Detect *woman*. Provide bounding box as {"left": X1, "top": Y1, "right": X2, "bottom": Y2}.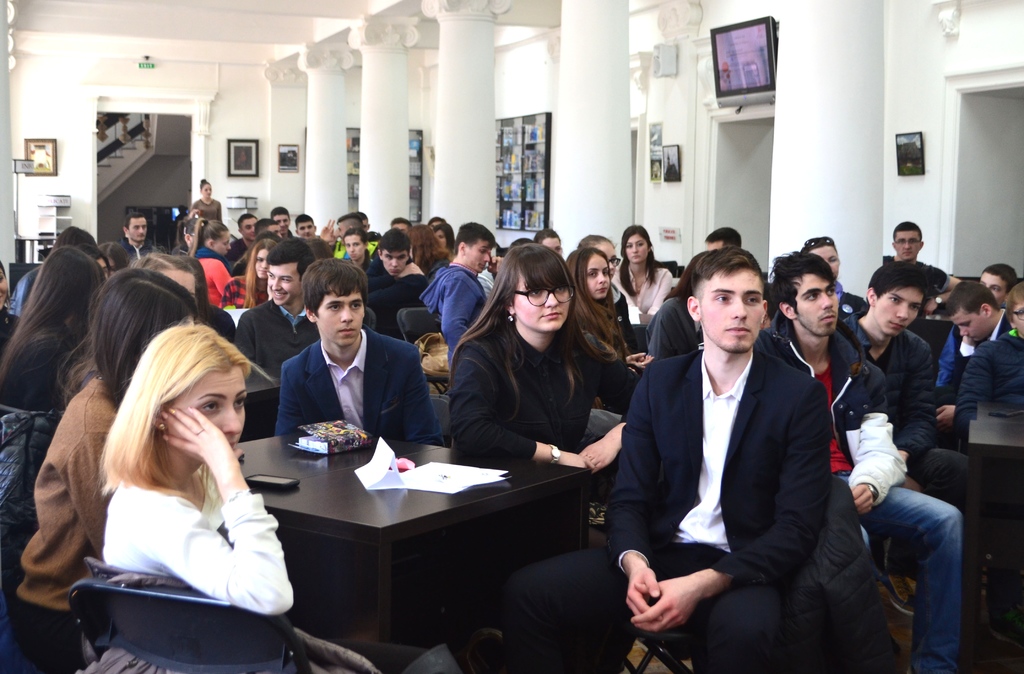
{"left": 216, "top": 236, "right": 279, "bottom": 309}.
